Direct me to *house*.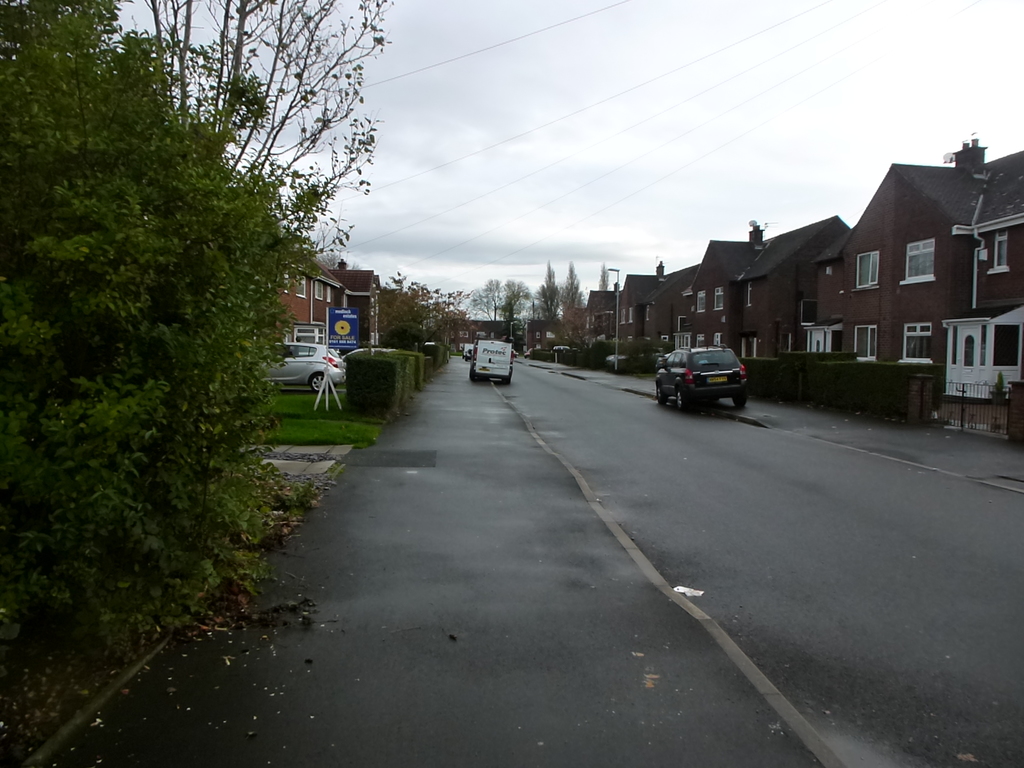
Direction: rect(556, 305, 582, 349).
